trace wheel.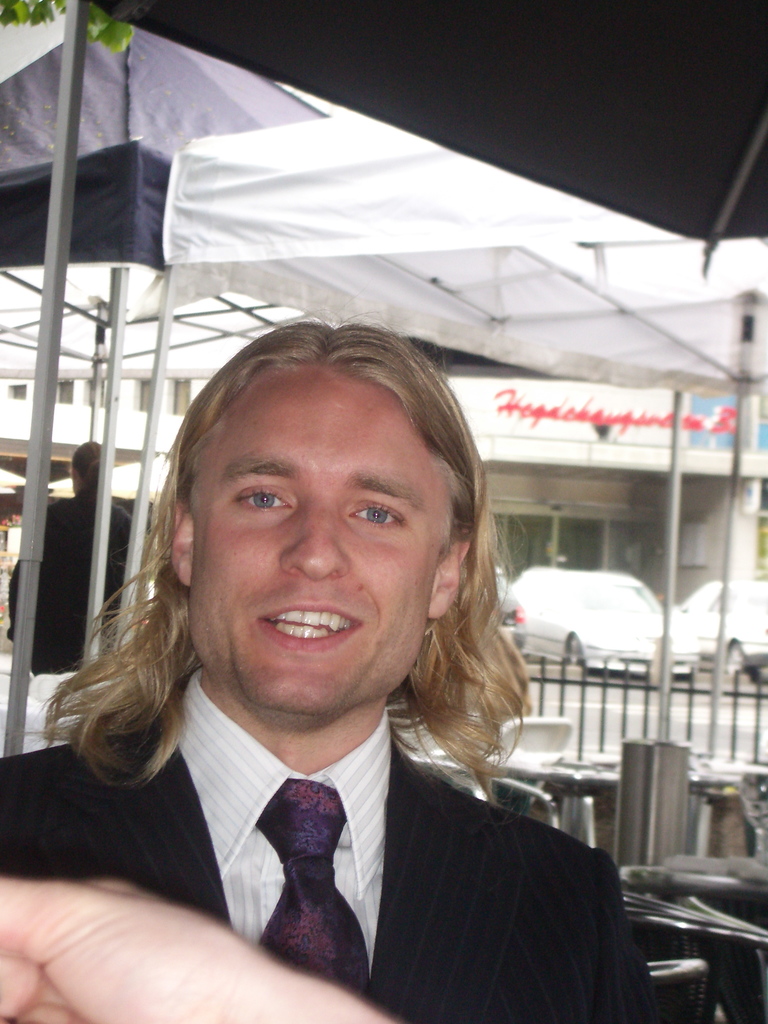
Traced to select_region(557, 631, 584, 669).
